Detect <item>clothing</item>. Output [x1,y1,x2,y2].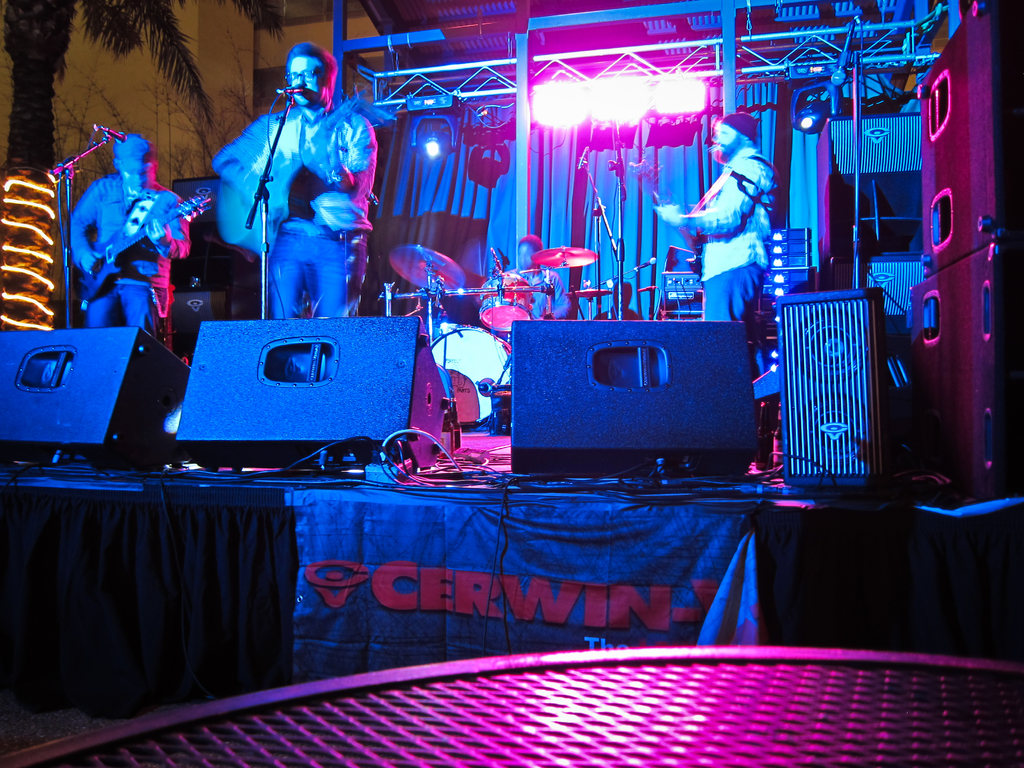
[207,100,380,381].
